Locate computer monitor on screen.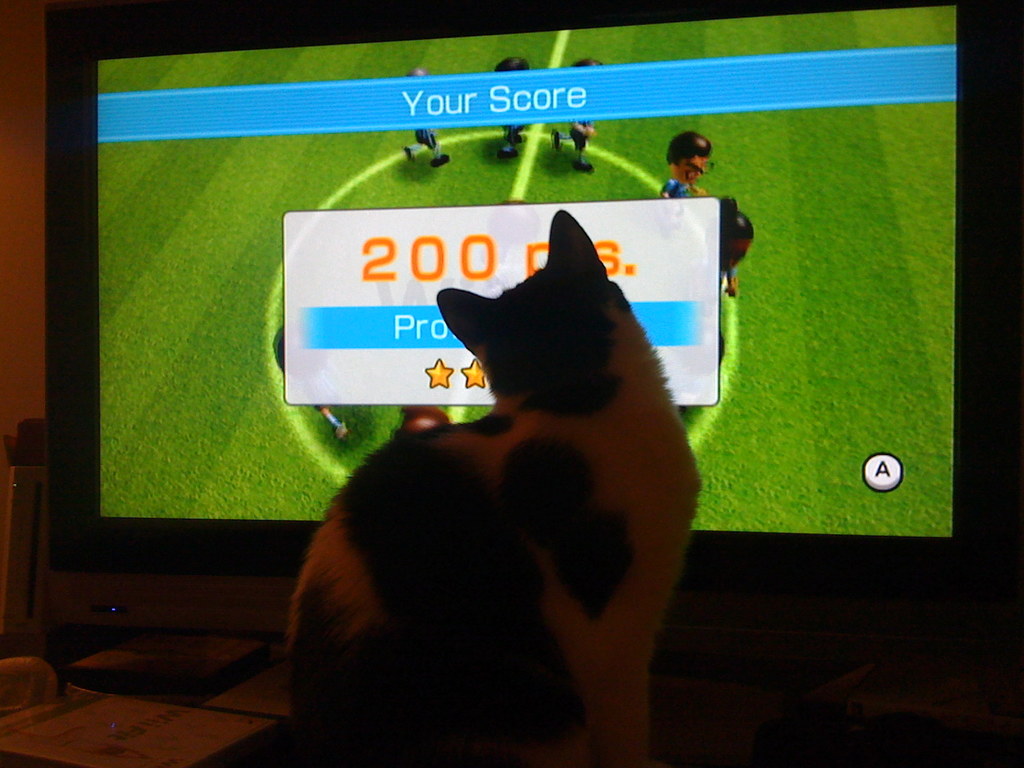
On screen at (42, 0, 1023, 767).
